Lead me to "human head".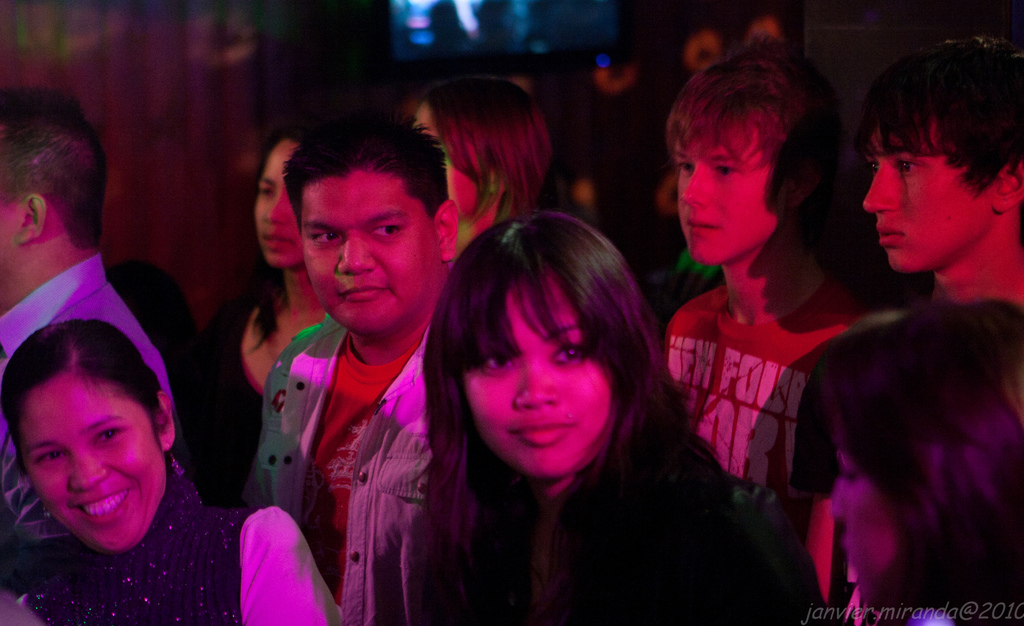
Lead to 826,307,1023,605.
